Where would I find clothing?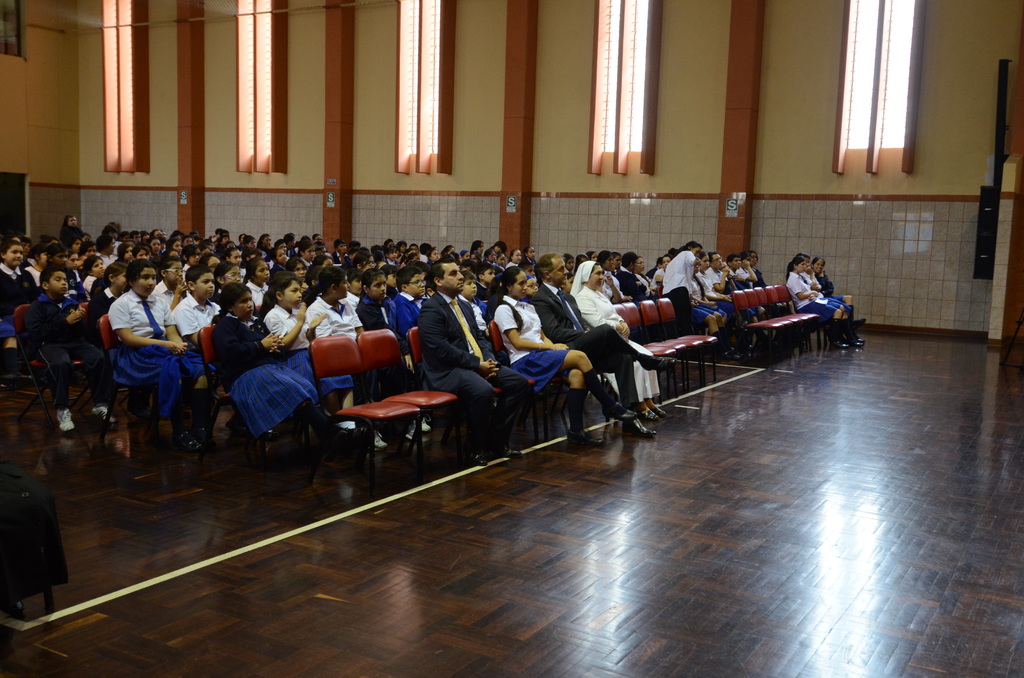
At x1=342 y1=290 x2=358 y2=305.
